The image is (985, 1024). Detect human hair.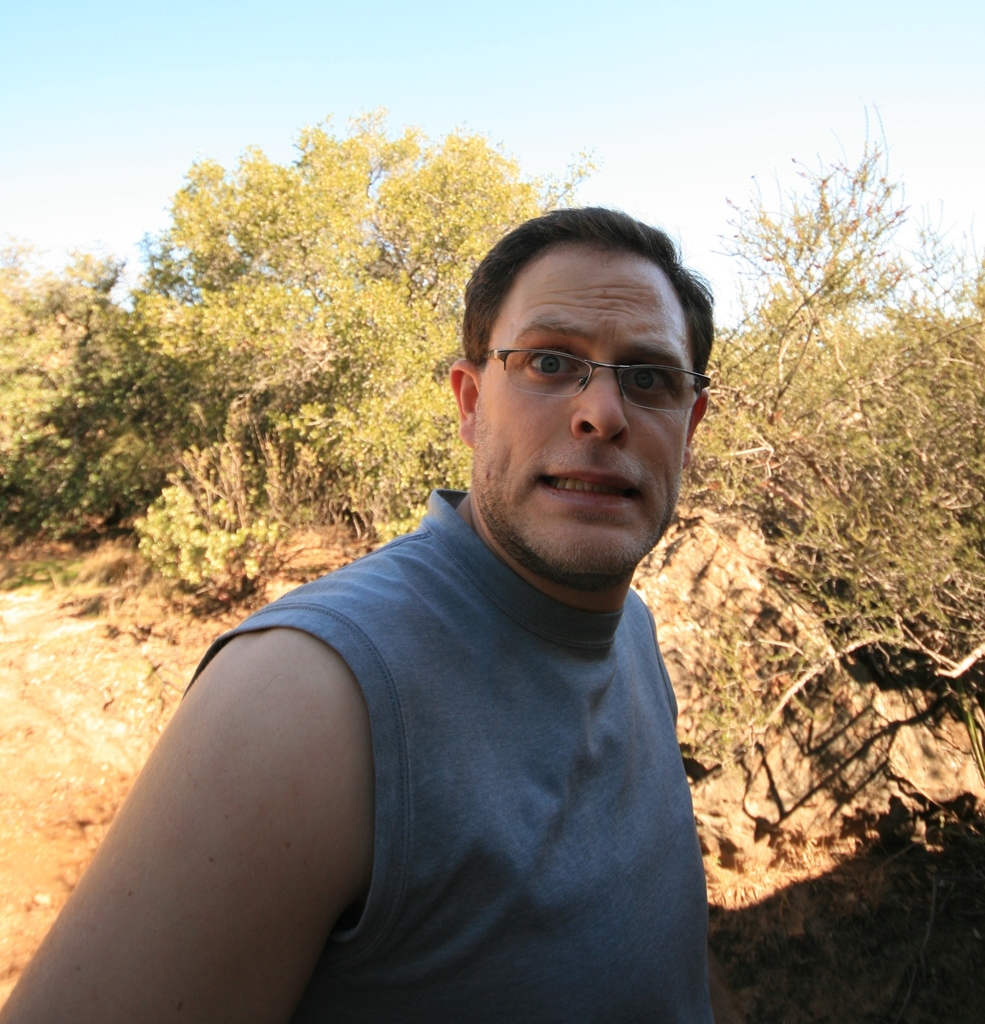
Detection: 450, 194, 709, 437.
